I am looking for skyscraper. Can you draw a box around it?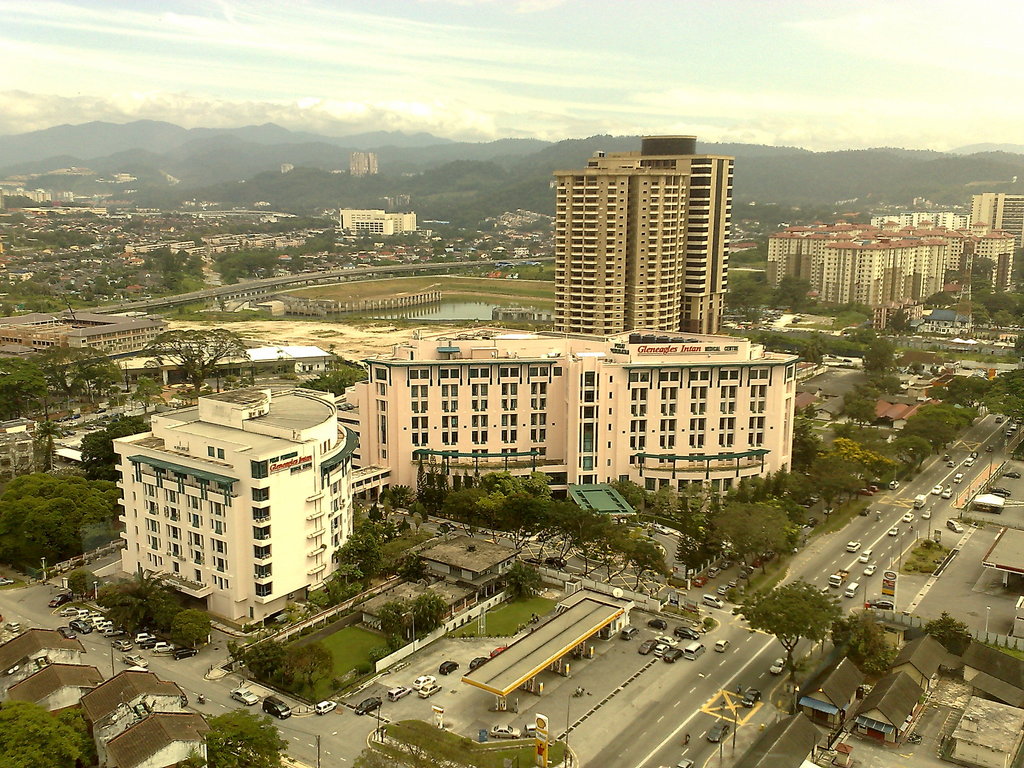
Sure, the bounding box is box=[915, 208, 934, 227].
